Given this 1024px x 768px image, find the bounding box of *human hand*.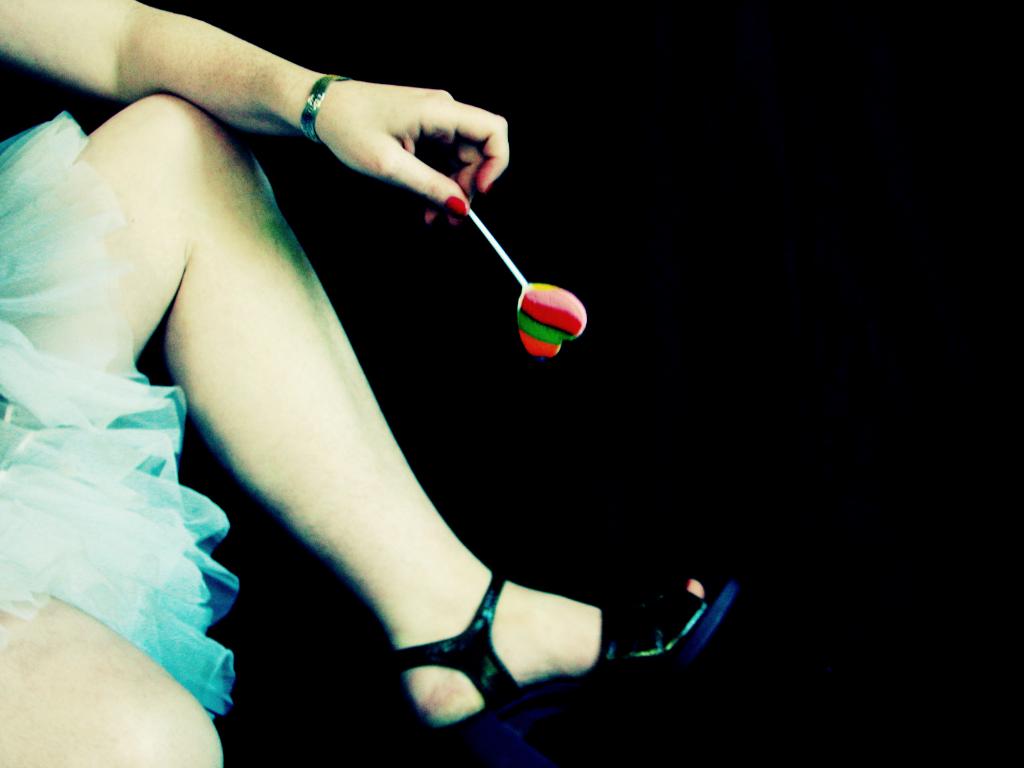
rect(319, 79, 521, 230).
